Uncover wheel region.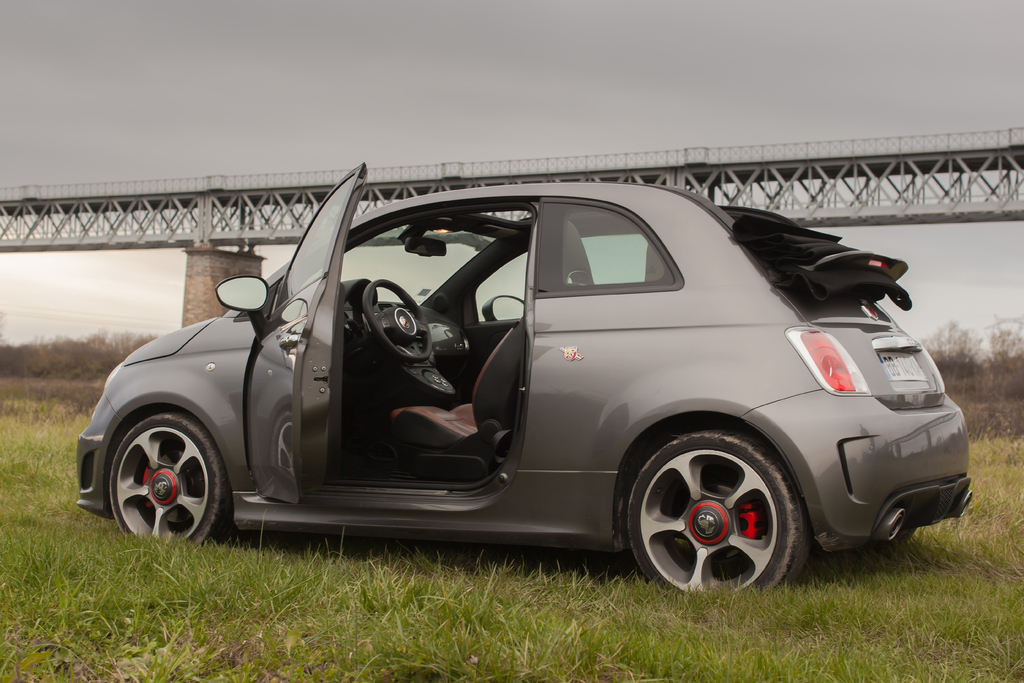
Uncovered: x1=622, y1=422, x2=819, y2=593.
